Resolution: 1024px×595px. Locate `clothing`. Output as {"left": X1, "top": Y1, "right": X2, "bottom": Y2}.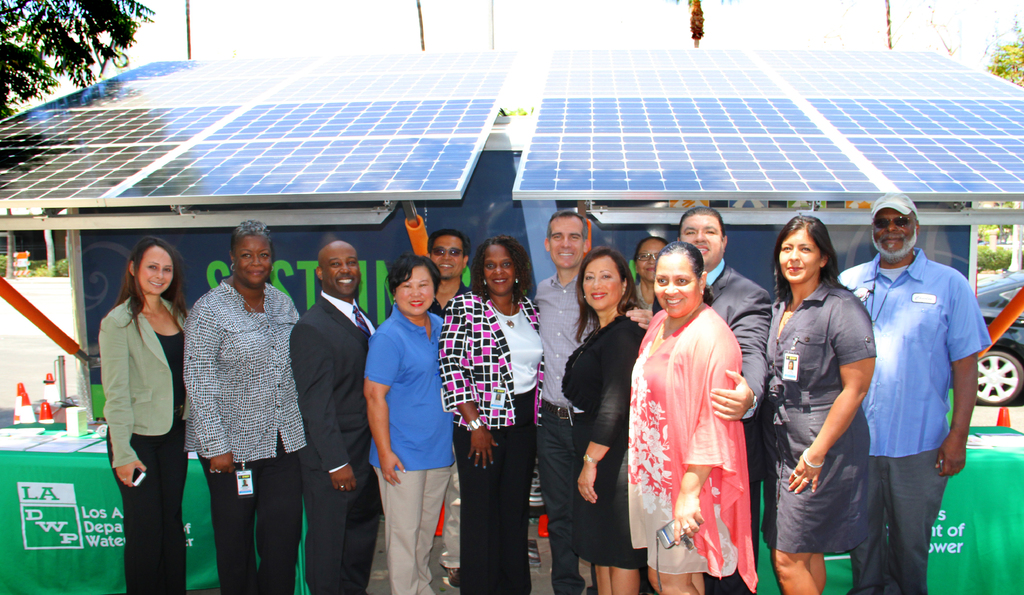
{"left": 563, "top": 334, "right": 646, "bottom": 567}.
